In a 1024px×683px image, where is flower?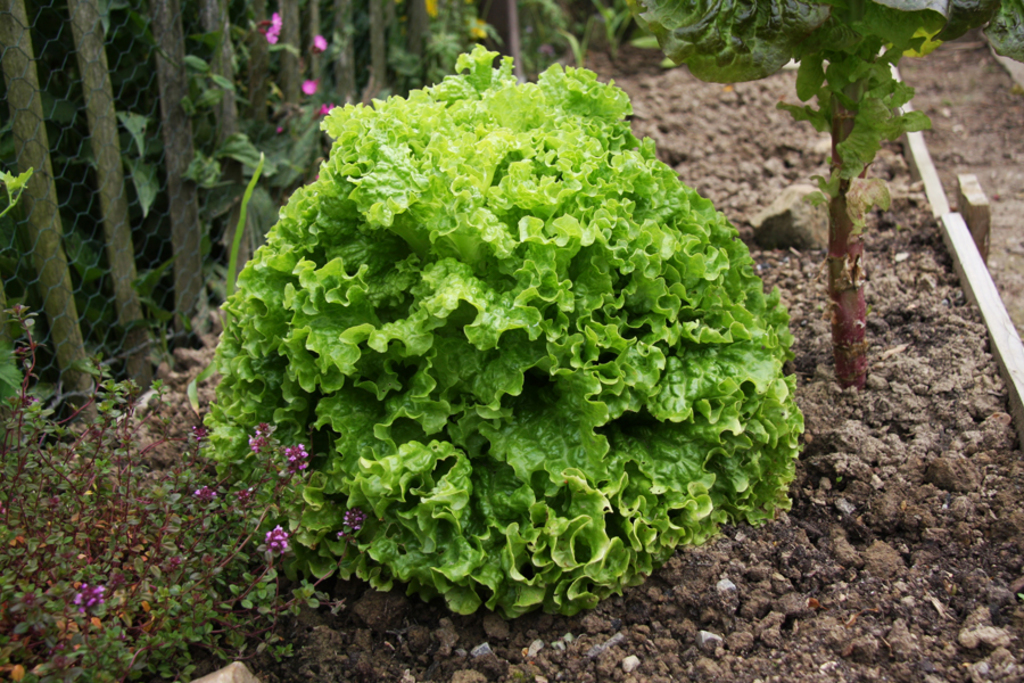
x1=191 y1=485 x2=220 y2=499.
